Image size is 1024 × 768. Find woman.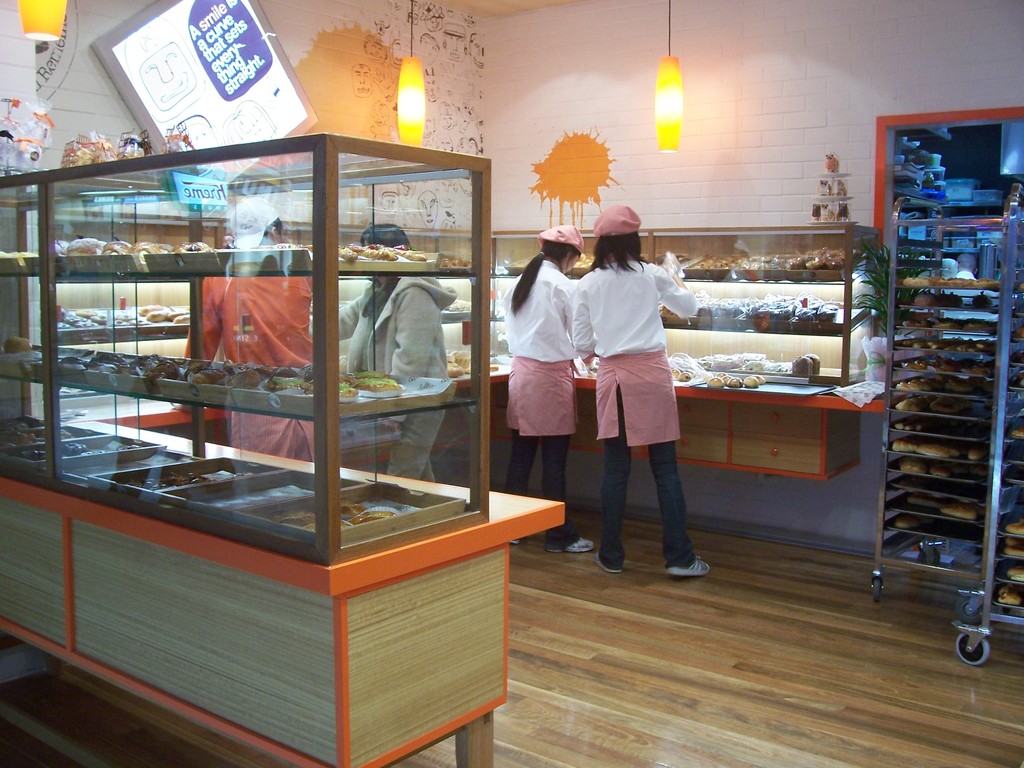
left=499, top=223, right=602, bottom=557.
